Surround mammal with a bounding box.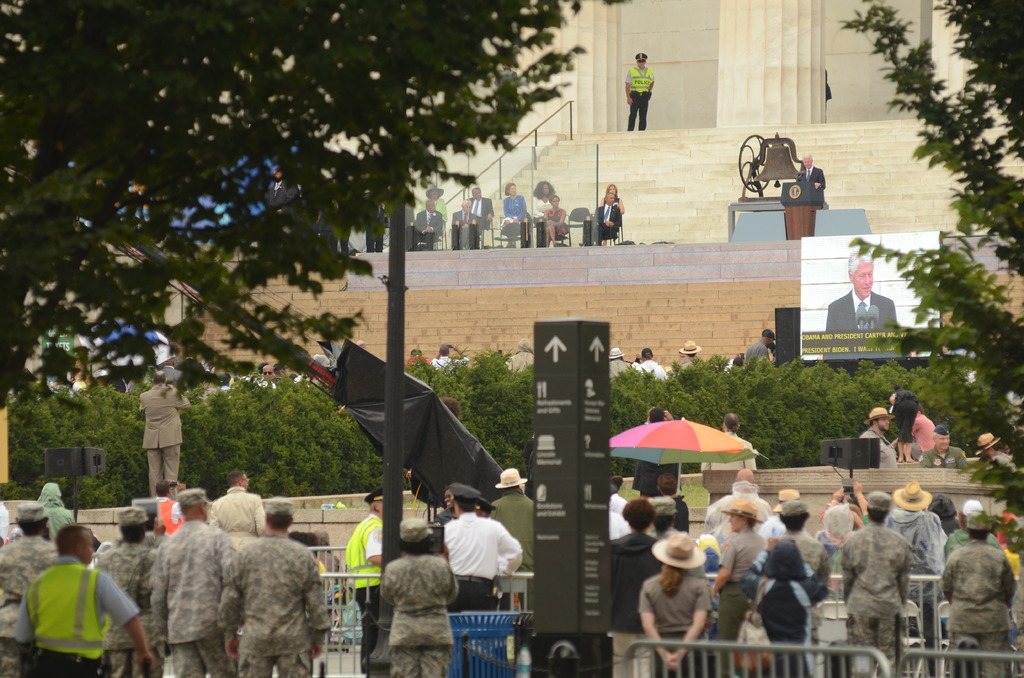
(1,549,129,670).
